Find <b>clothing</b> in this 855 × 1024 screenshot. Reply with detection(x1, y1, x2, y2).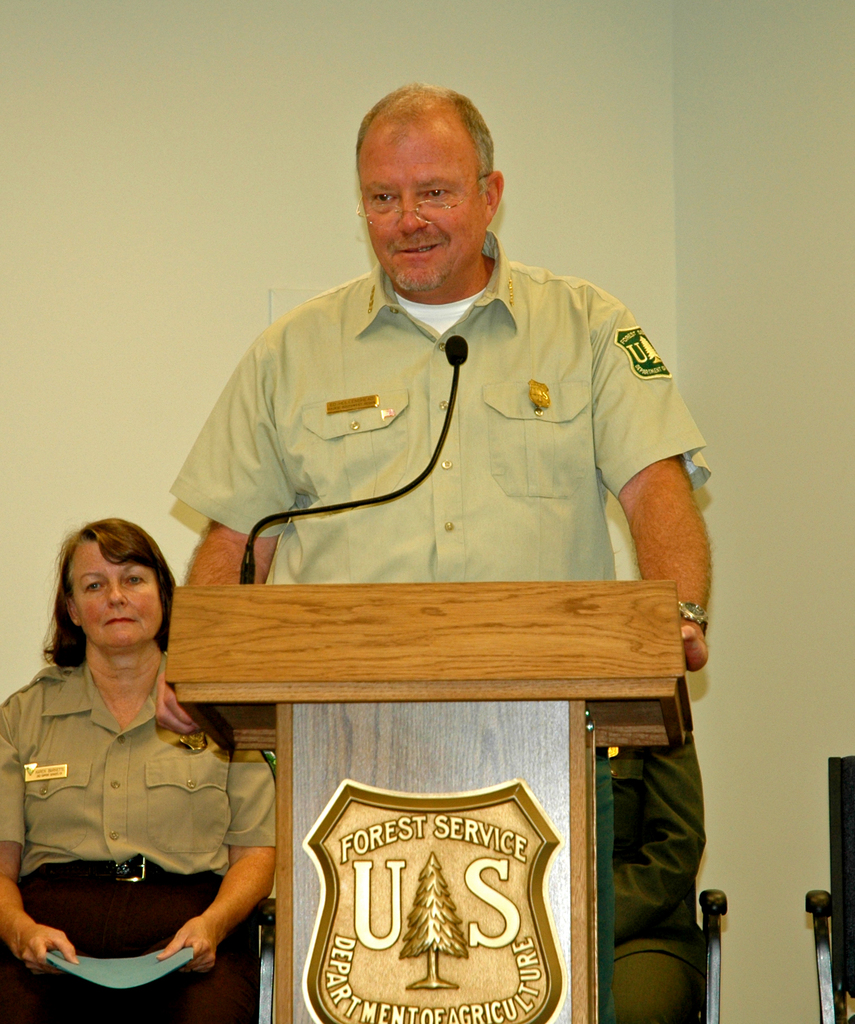
detection(159, 225, 714, 1023).
